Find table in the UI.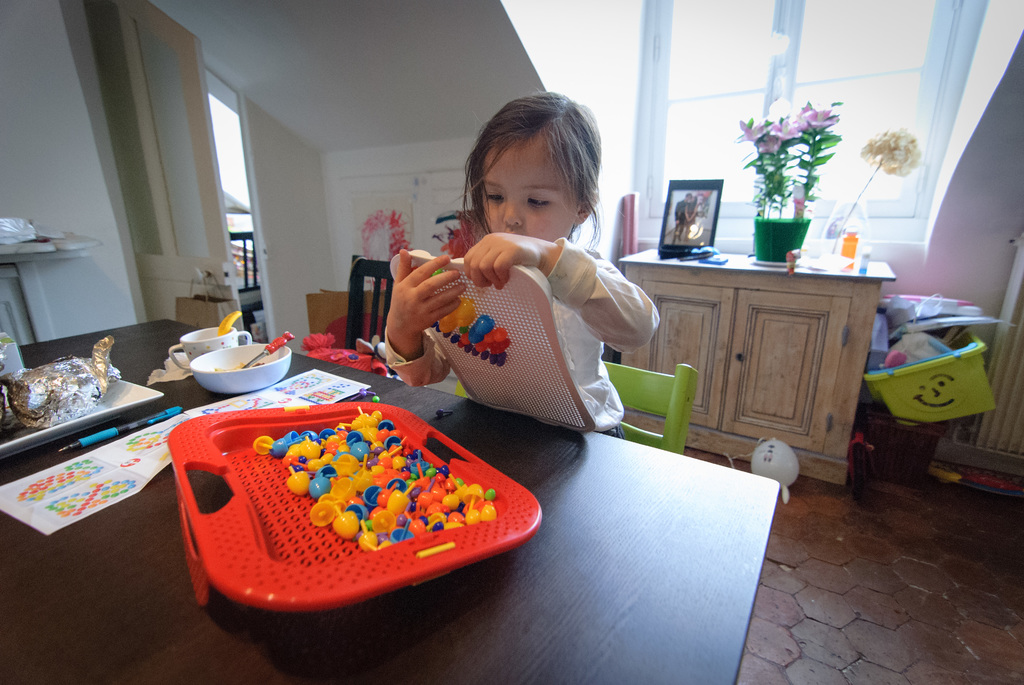
UI element at pyautogui.locateOnScreen(614, 244, 899, 488).
